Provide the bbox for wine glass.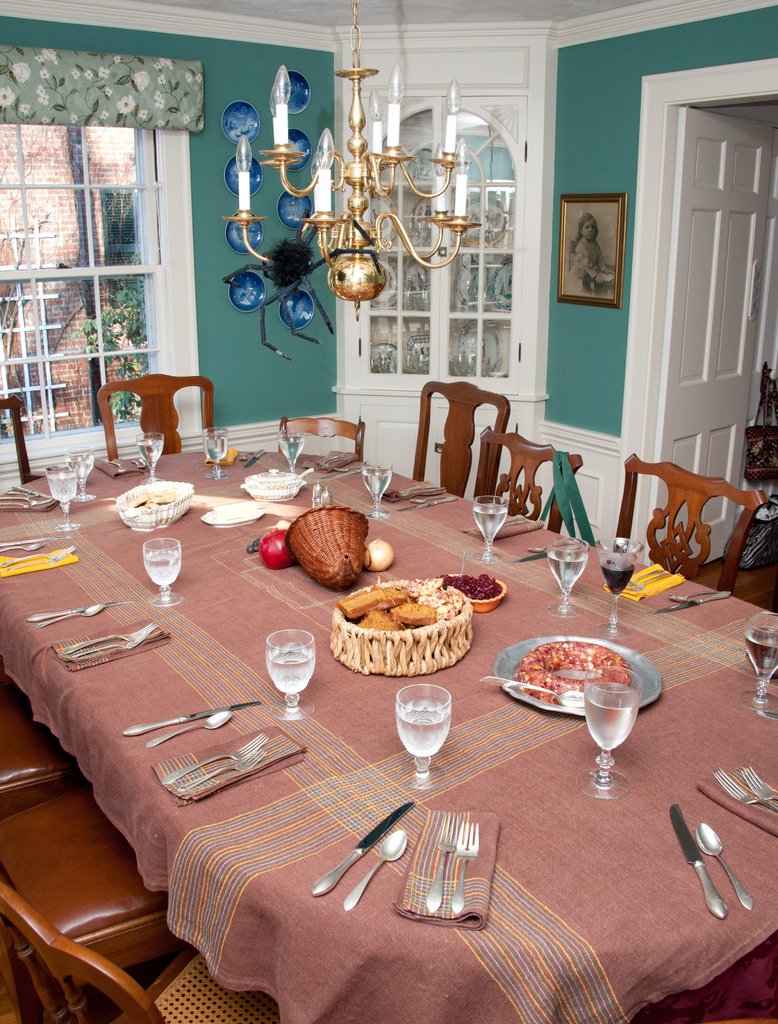
rect(58, 442, 93, 505).
